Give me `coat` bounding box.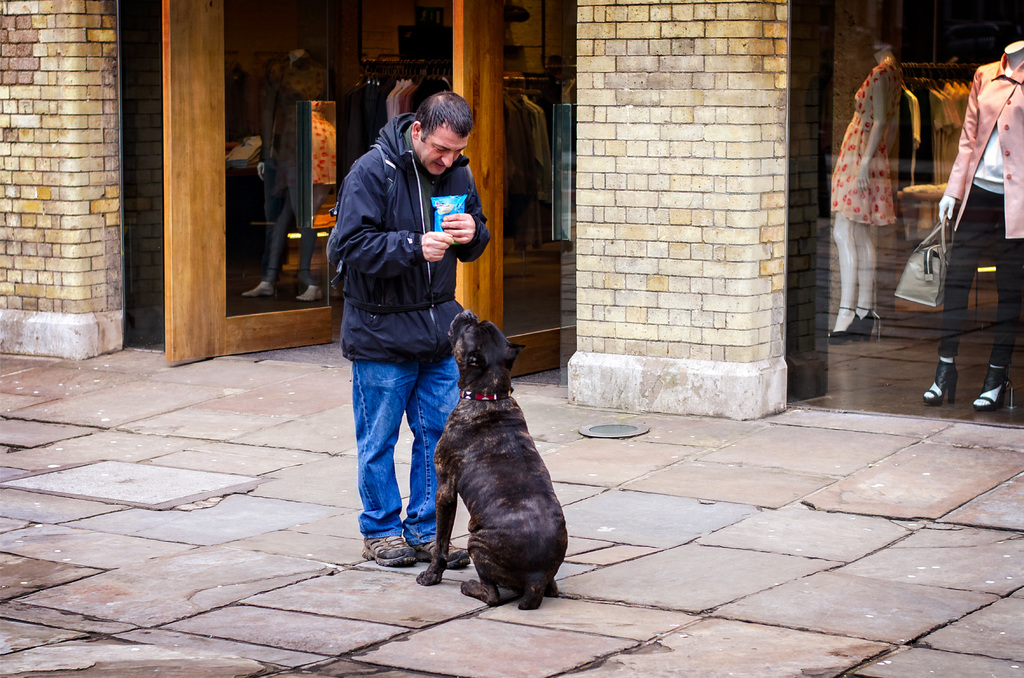
bbox=(945, 62, 1023, 242).
